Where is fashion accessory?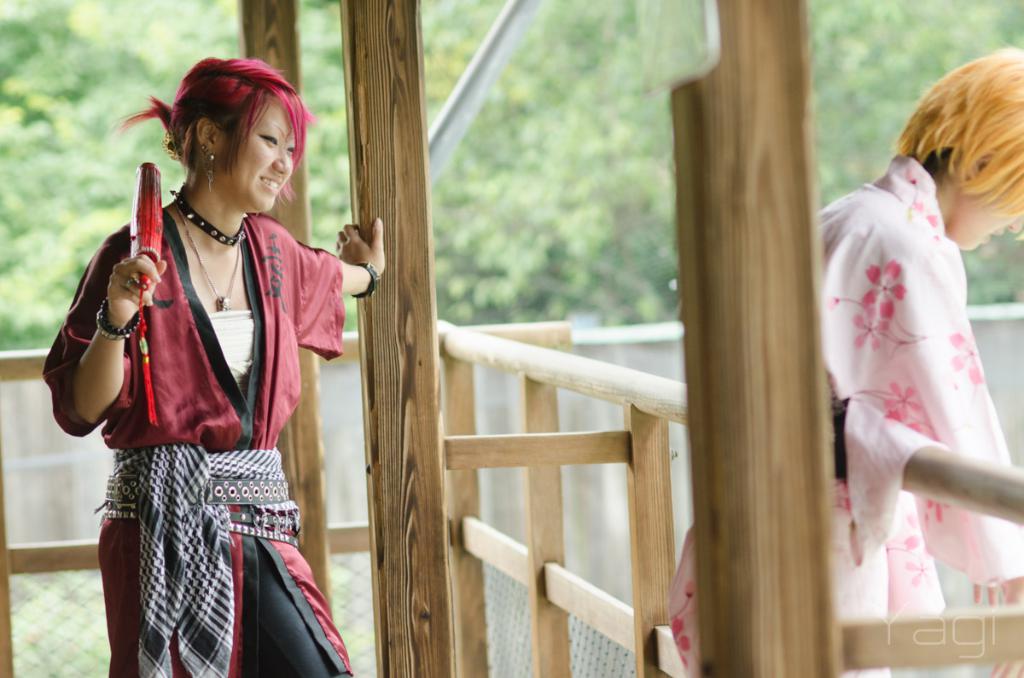
x1=162, y1=130, x2=183, y2=163.
